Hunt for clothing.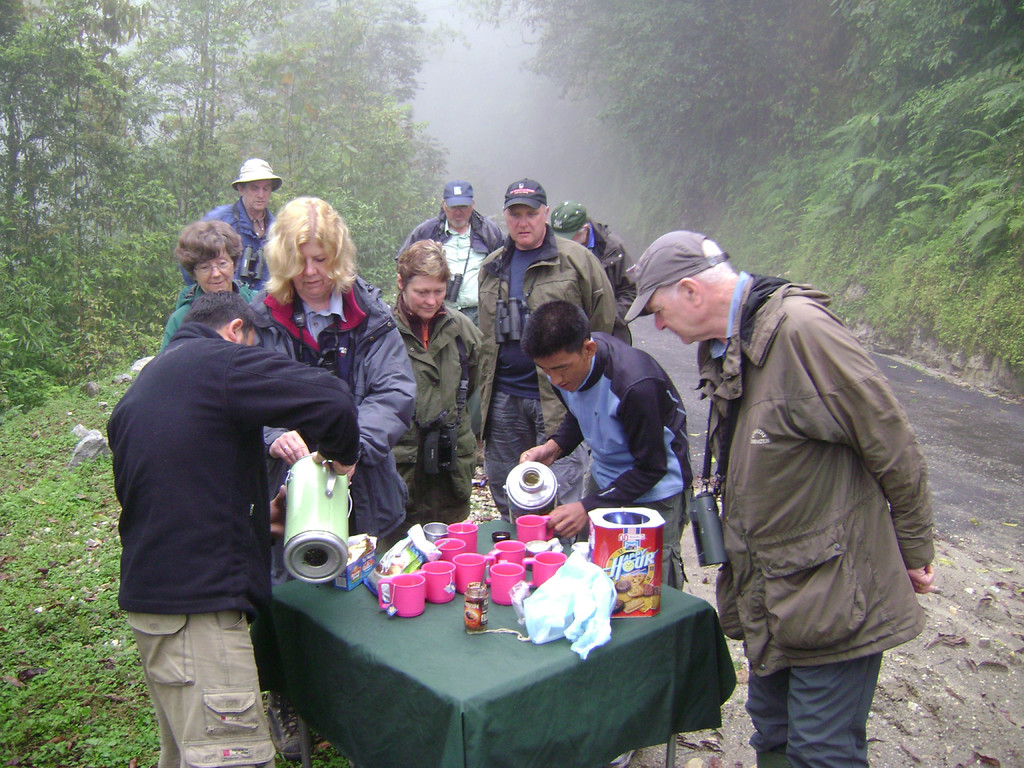
Hunted down at 103:321:361:765.
